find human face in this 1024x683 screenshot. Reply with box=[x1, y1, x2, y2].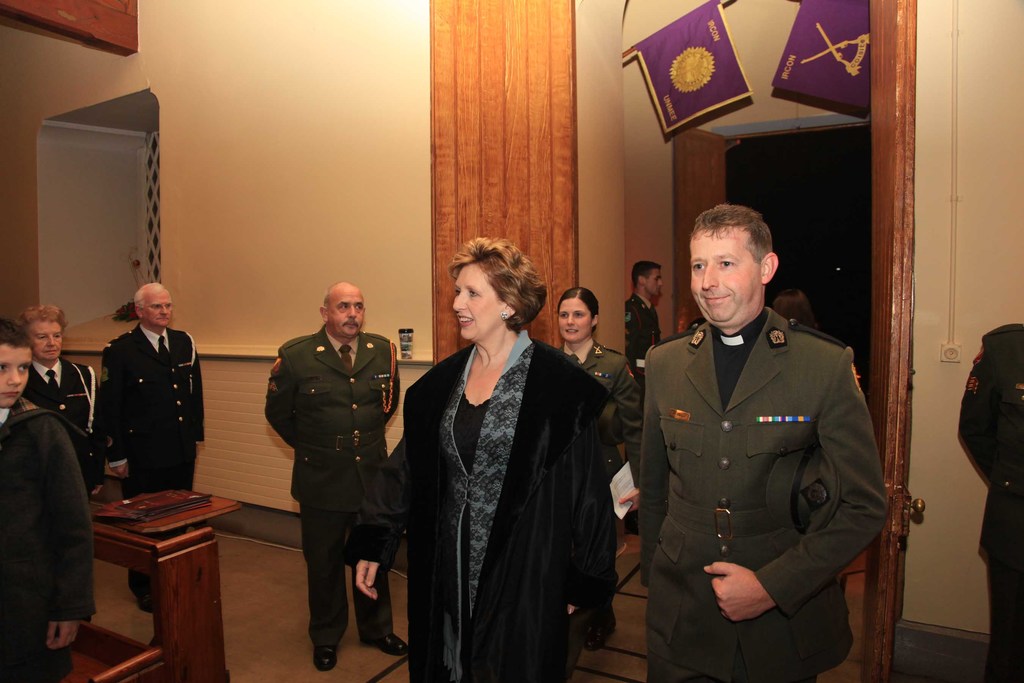
box=[145, 292, 173, 332].
